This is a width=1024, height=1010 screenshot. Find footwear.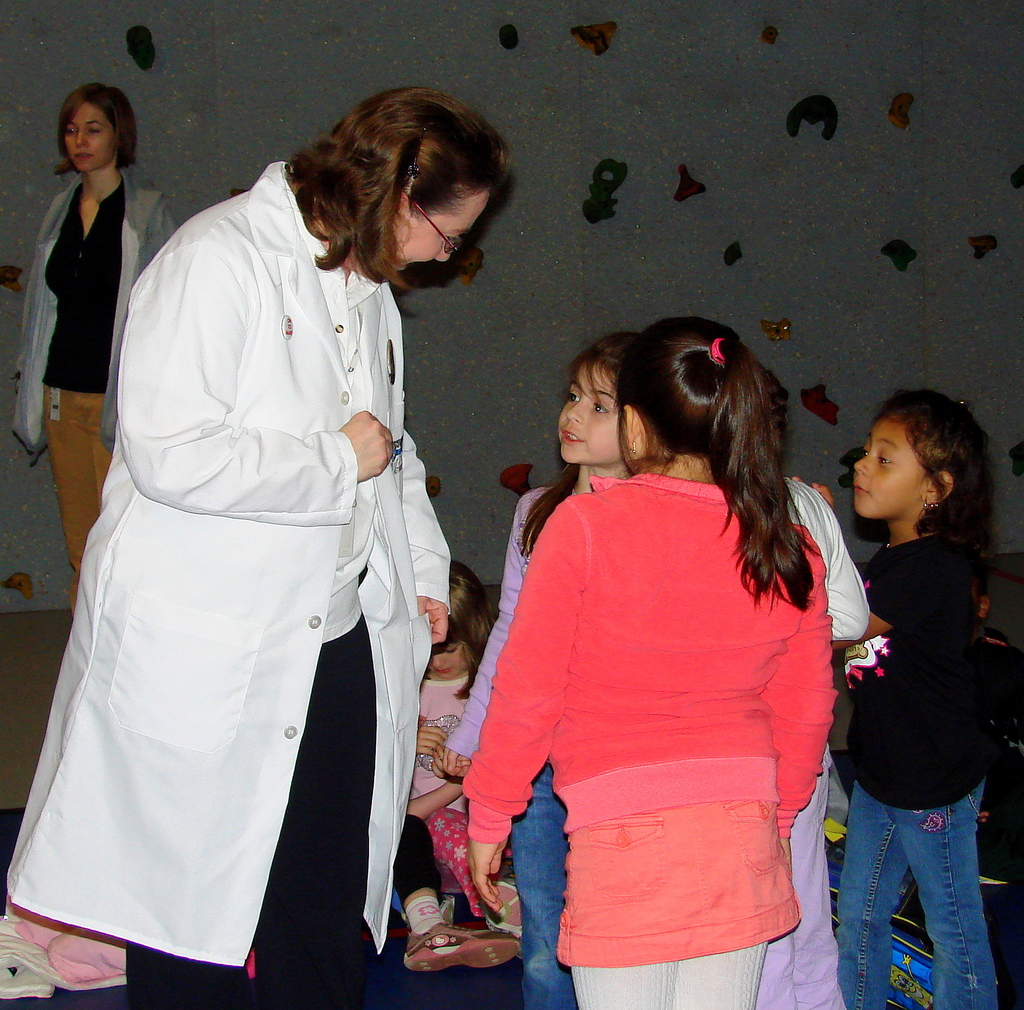
Bounding box: [404,921,519,971].
